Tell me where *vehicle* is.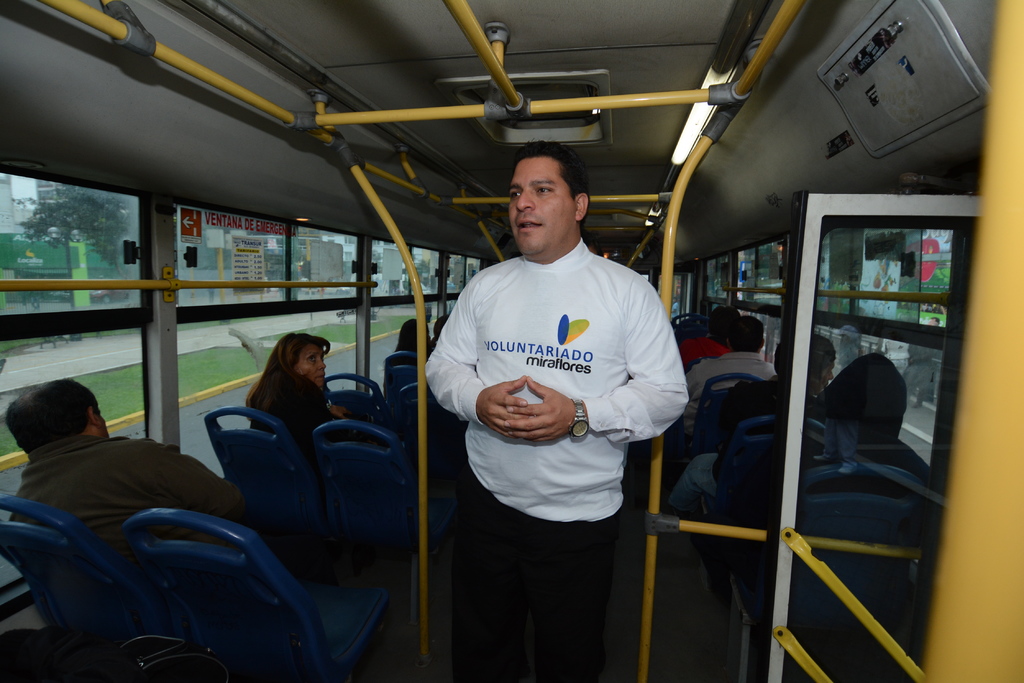
*vehicle* is at BBox(53, 4, 1002, 628).
